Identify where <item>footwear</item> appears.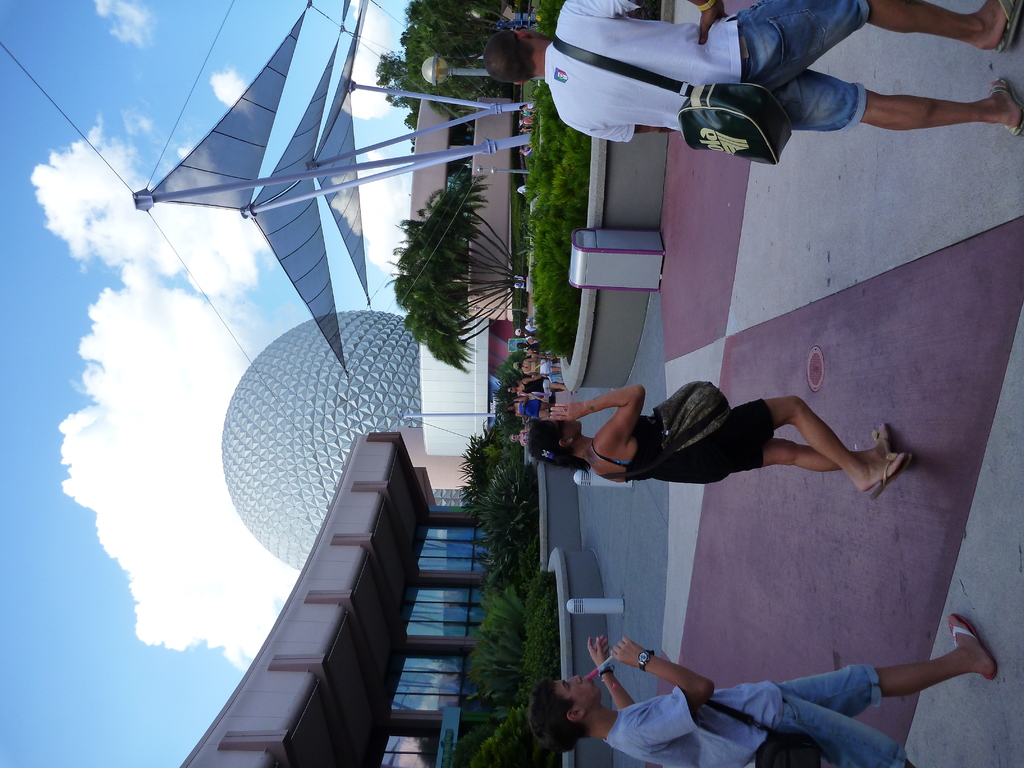
Appears at (1001,75,1023,136).
